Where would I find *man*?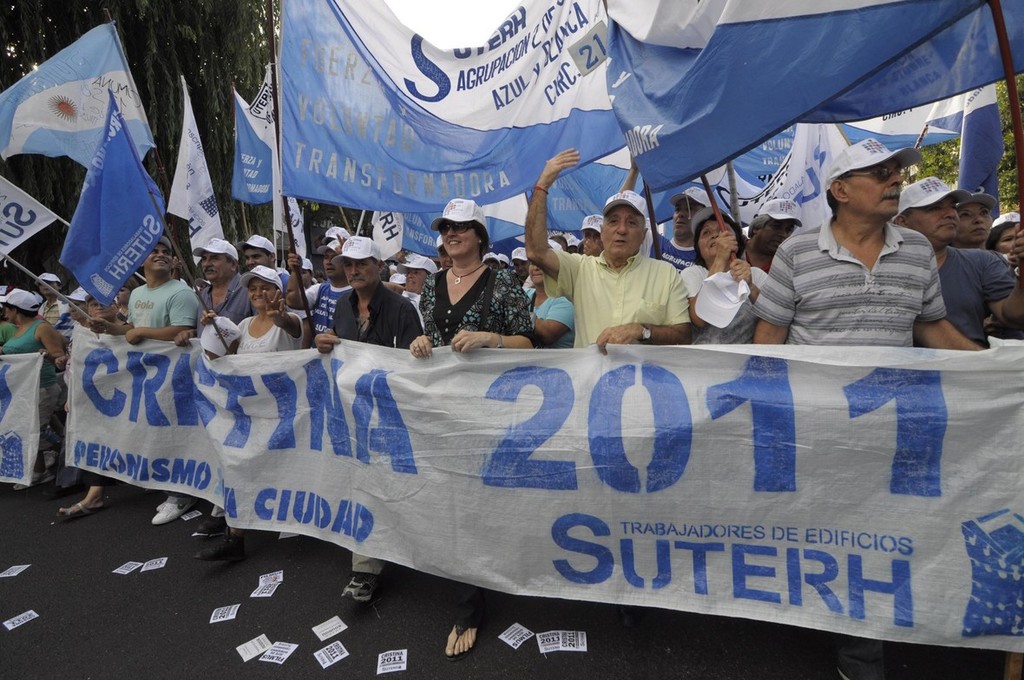
At rect(907, 164, 1016, 352).
